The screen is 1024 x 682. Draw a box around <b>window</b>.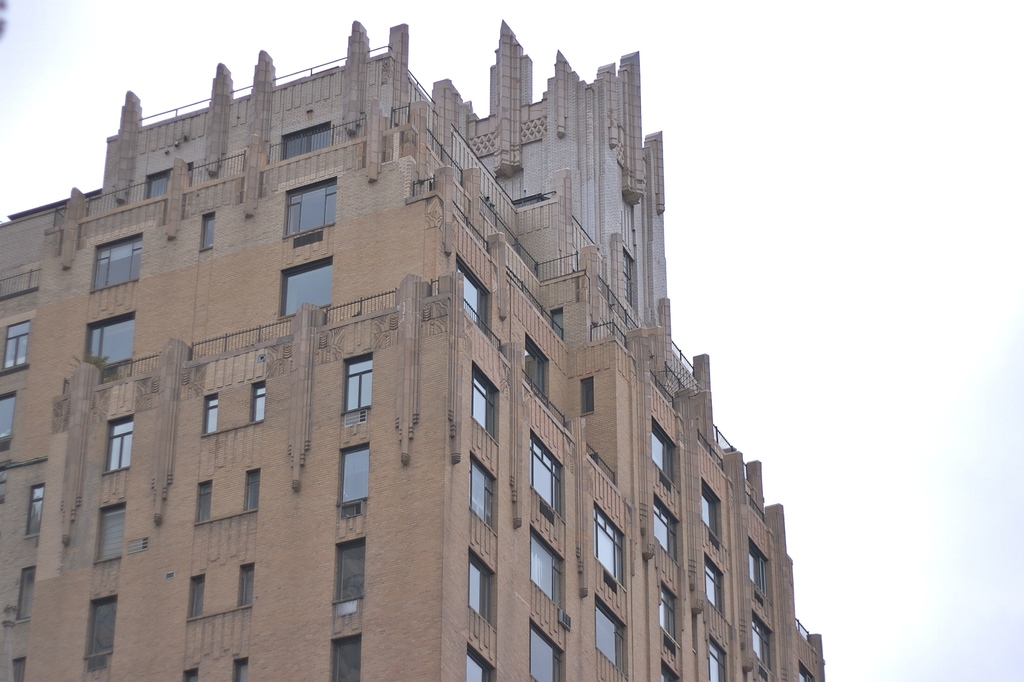
BBox(746, 541, 771, 580).
